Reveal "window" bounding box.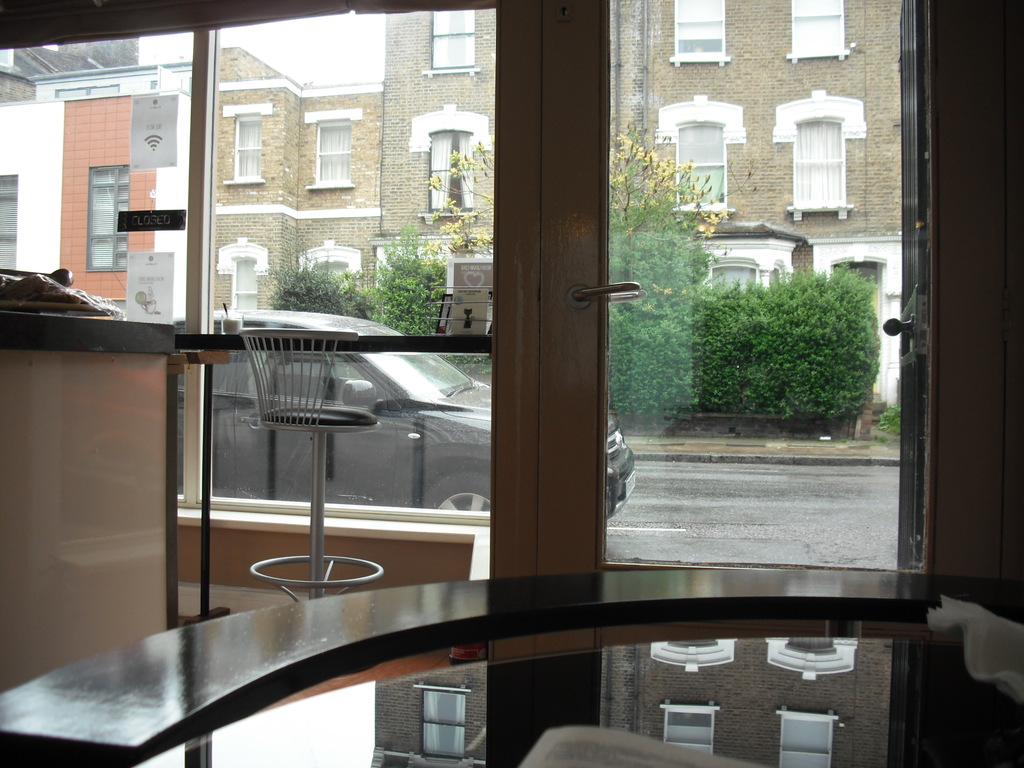
Revealed: {"x1": 92, "y1": 165, "x2": 133, "y2": 267}.
